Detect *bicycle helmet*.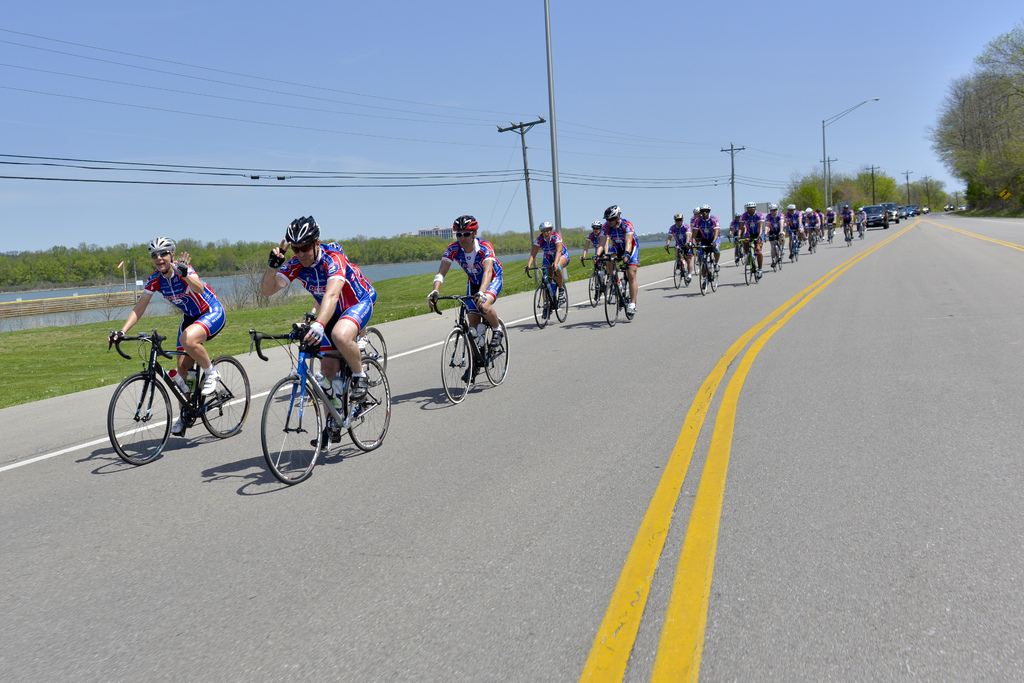
Detected at (539, 224, 552, 231).
